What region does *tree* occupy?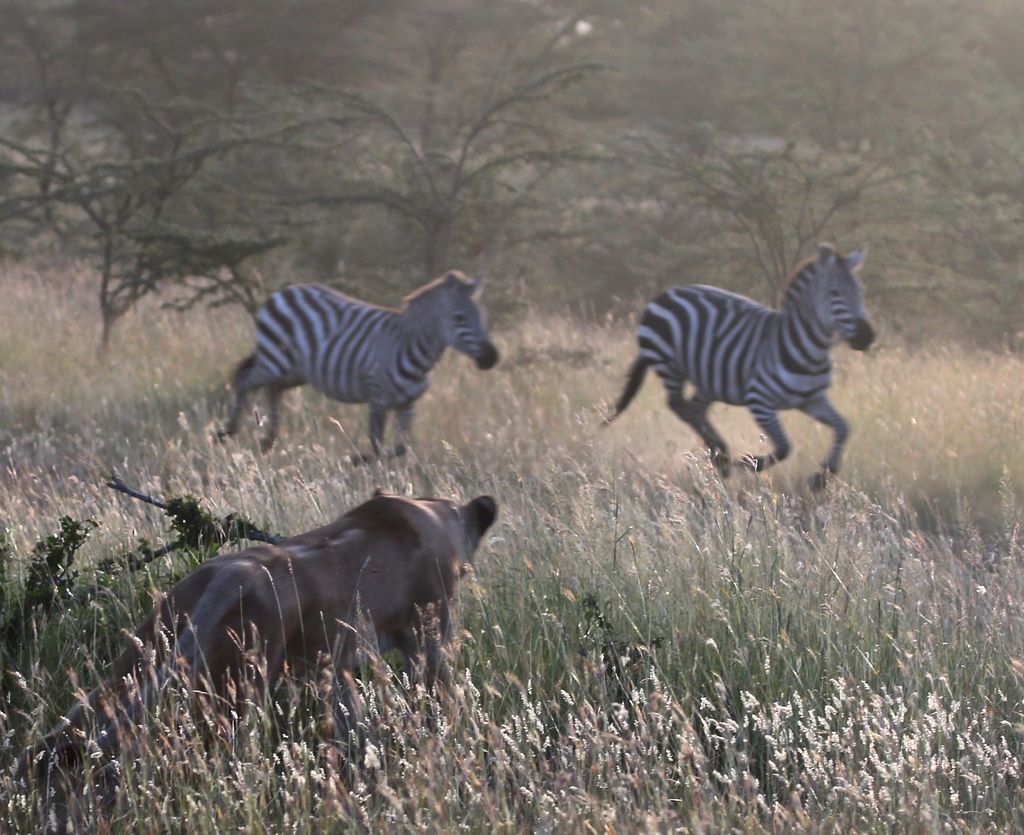
0, 81, 346, 364.
